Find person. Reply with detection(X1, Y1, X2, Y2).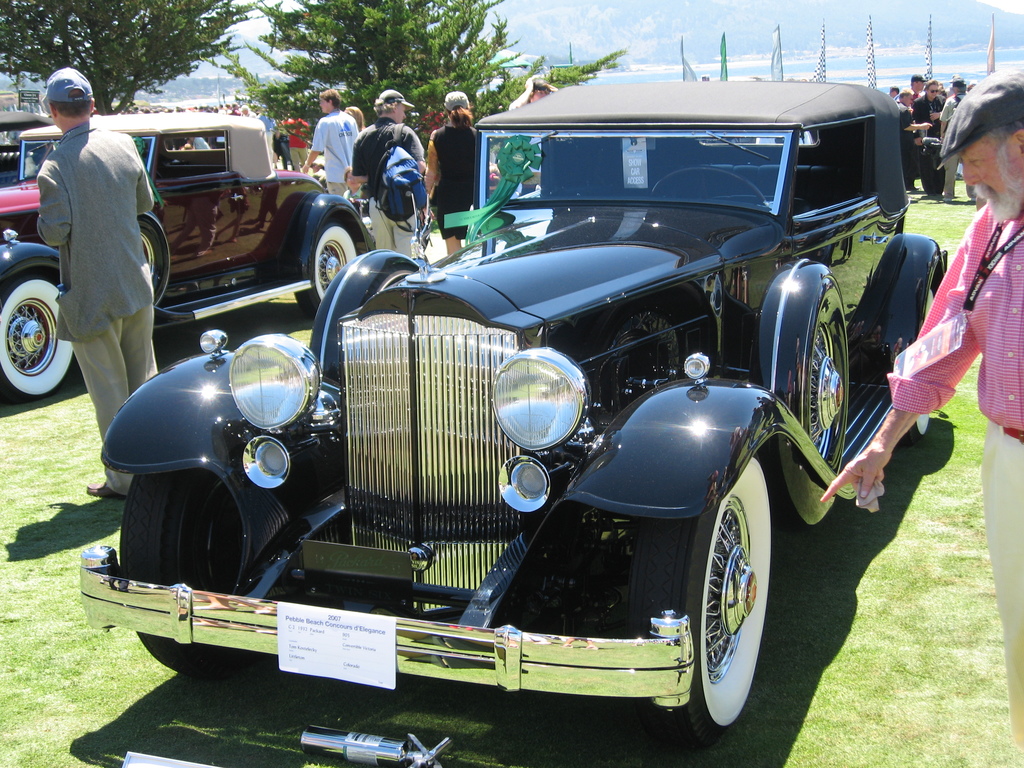
detection(278, 116, 317, 172).
